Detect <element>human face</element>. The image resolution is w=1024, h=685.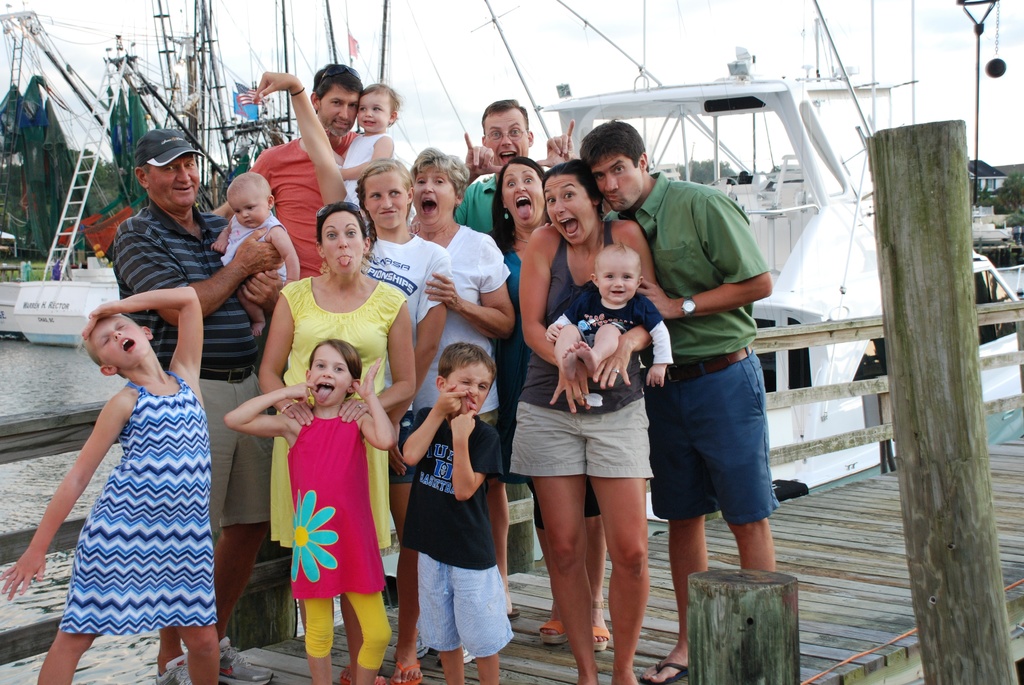
[595,256,639,304].
